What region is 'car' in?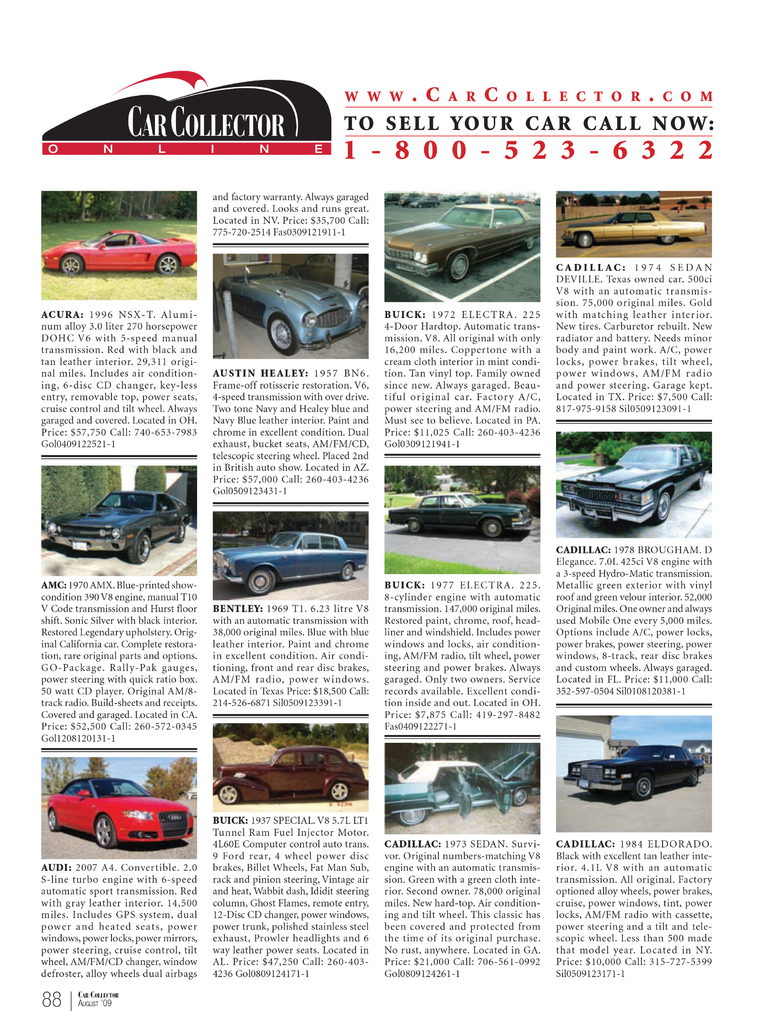
{"left": 42, "top": 777, "right": 198, "bottom": 847}.
